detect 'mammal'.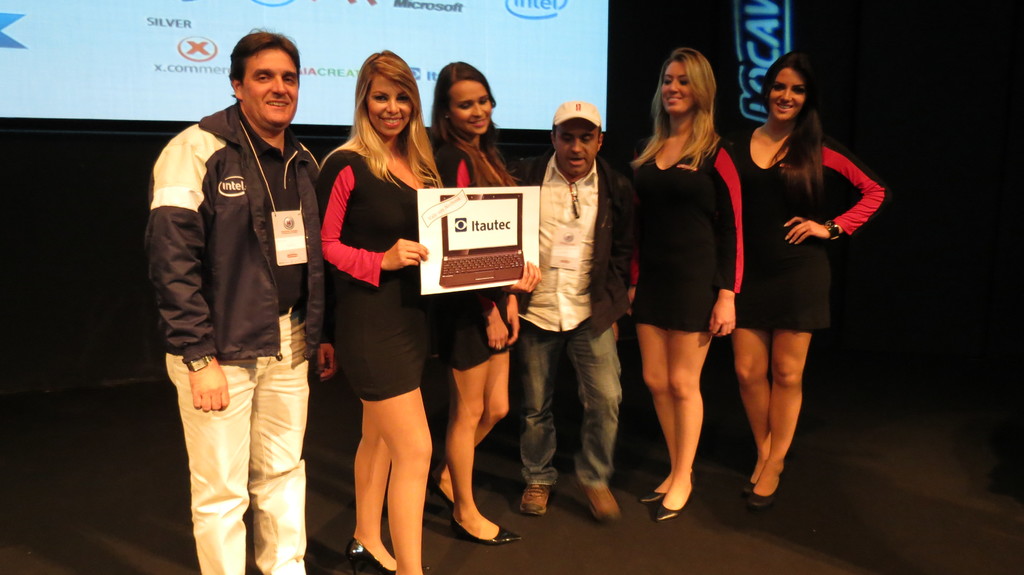
Detected at select_region(141, 30, 340, 574).
